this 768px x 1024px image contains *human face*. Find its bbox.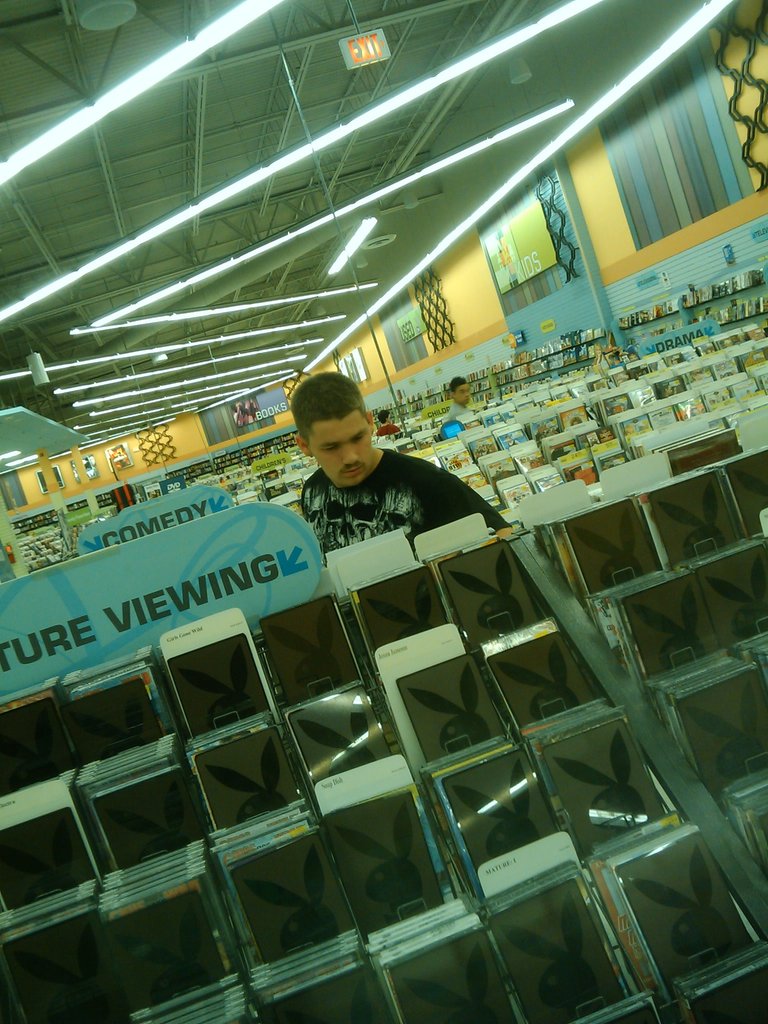
(454,385,470,404).
